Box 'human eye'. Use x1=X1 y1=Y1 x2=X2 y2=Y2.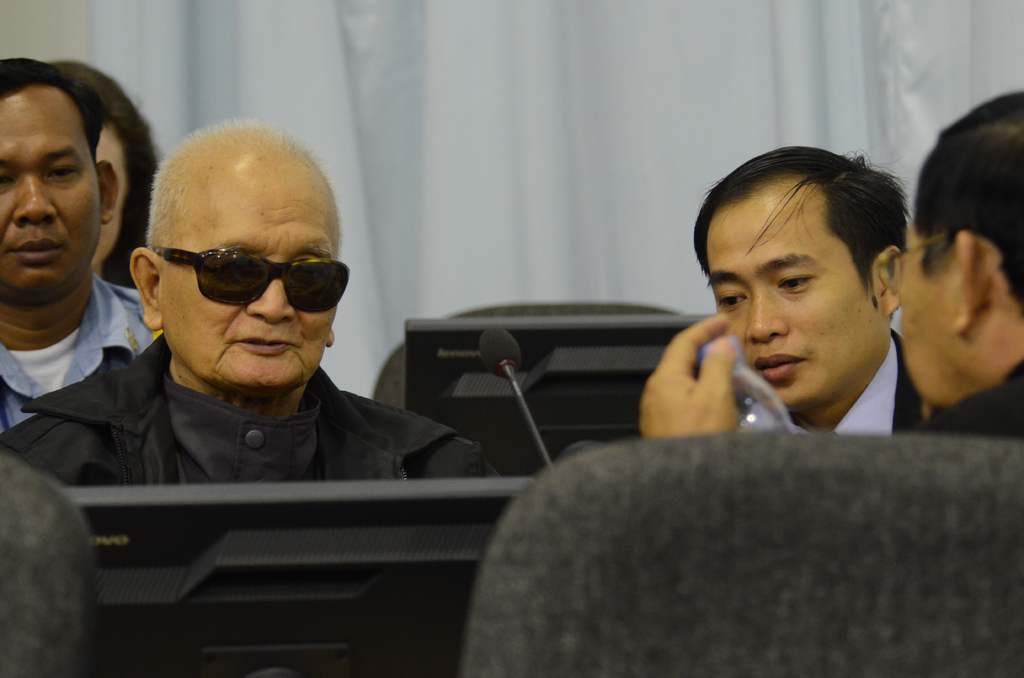
x1=717 y1=288 x2=749 y2=311.
